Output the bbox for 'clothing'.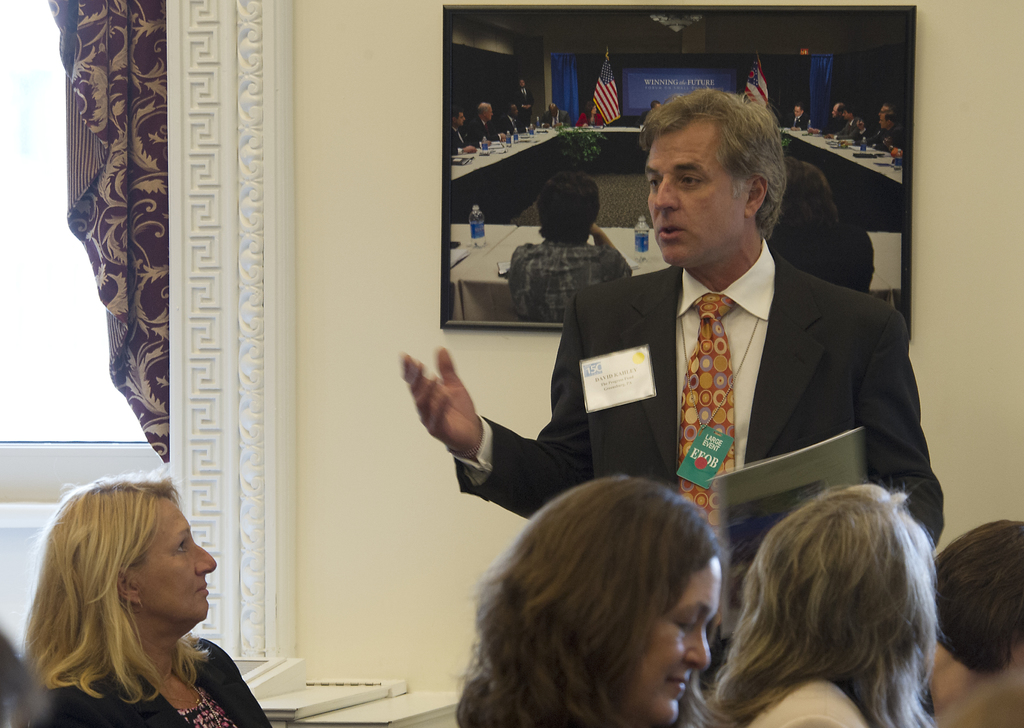
Rect(536, 106, 572, 131).
